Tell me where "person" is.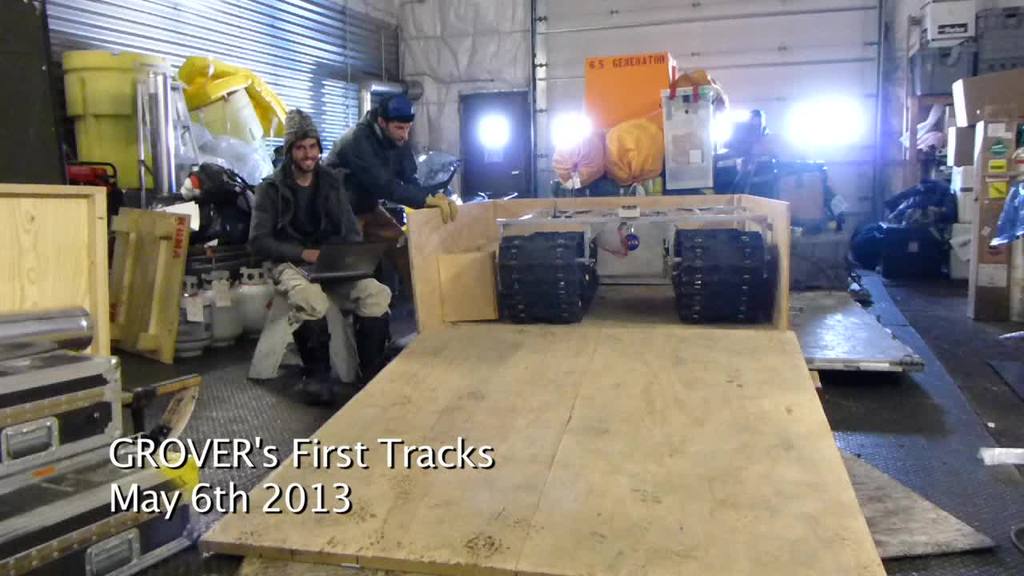
"person" is at (x1=251, y1=93, x2=410, y2=396).
